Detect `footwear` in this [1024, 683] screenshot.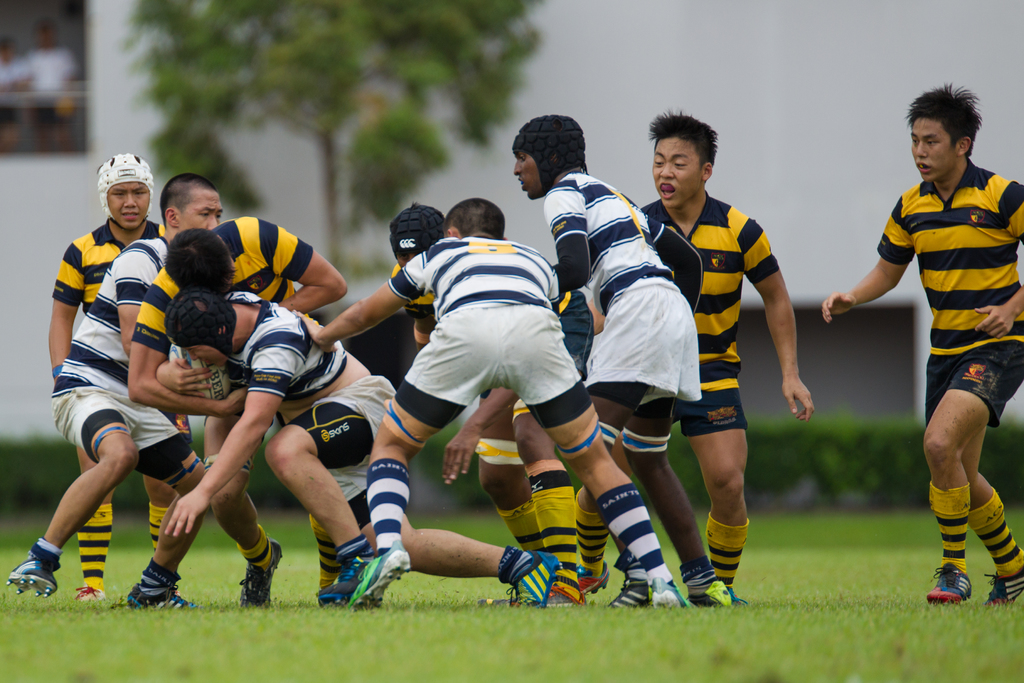
Detection: region(347, 541, 412, 609).
